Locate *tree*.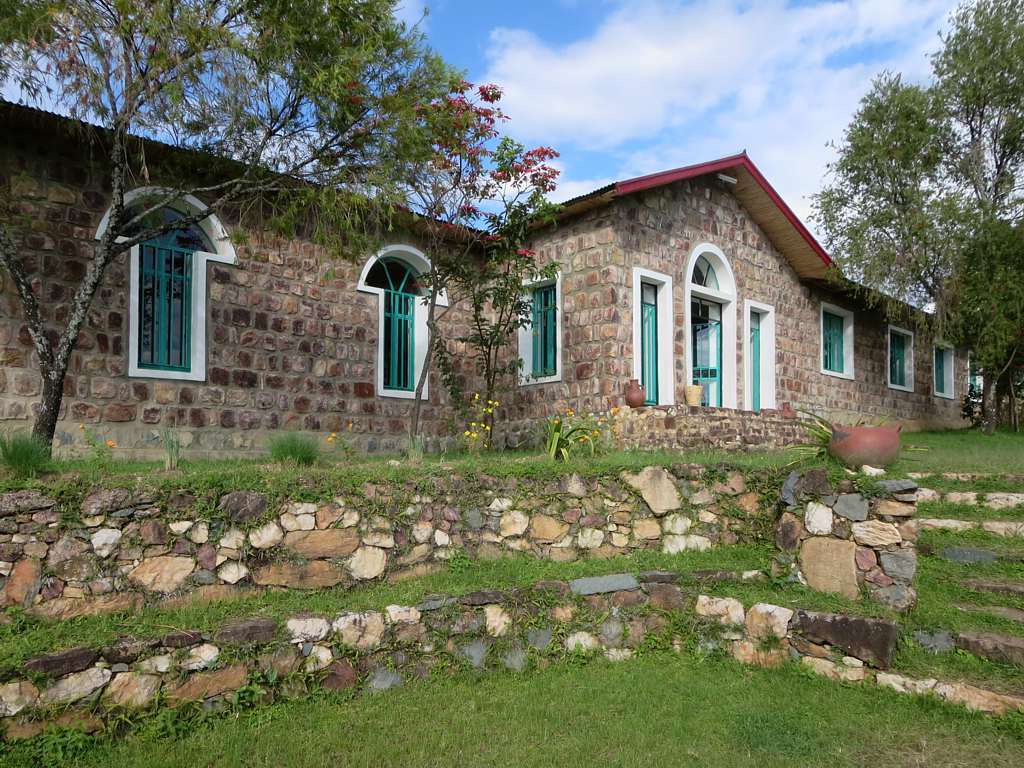
Bounding box: 794 0 1023 439.
